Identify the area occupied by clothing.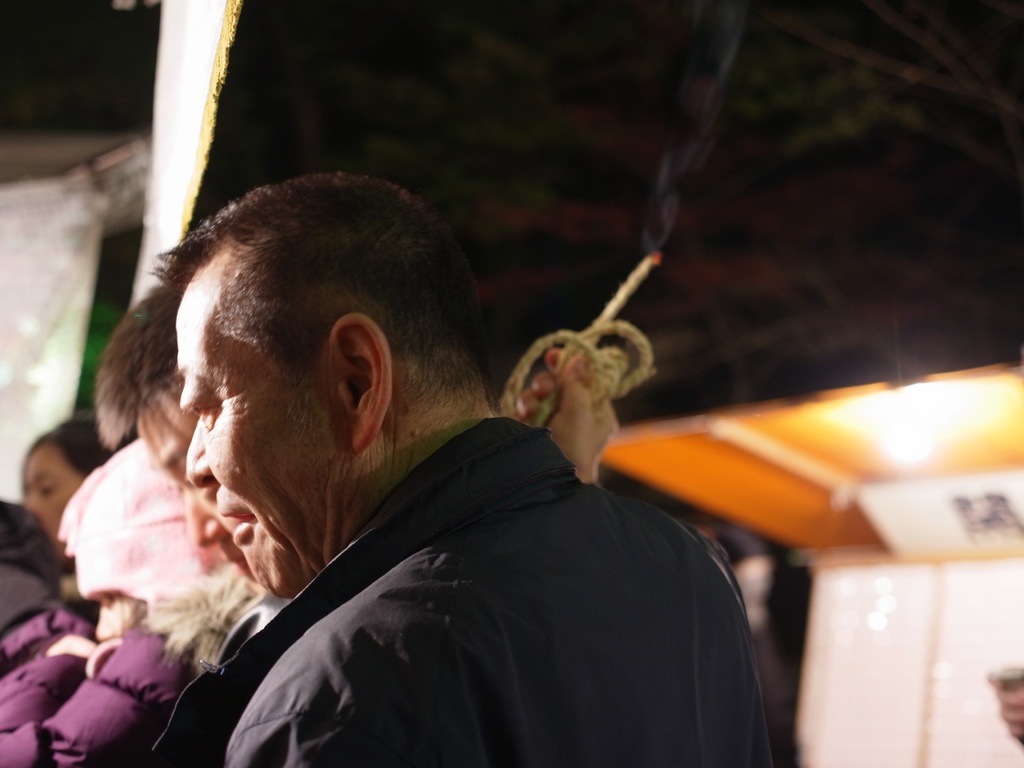
Area: left=144, top=368, right=765, bottom=767.
